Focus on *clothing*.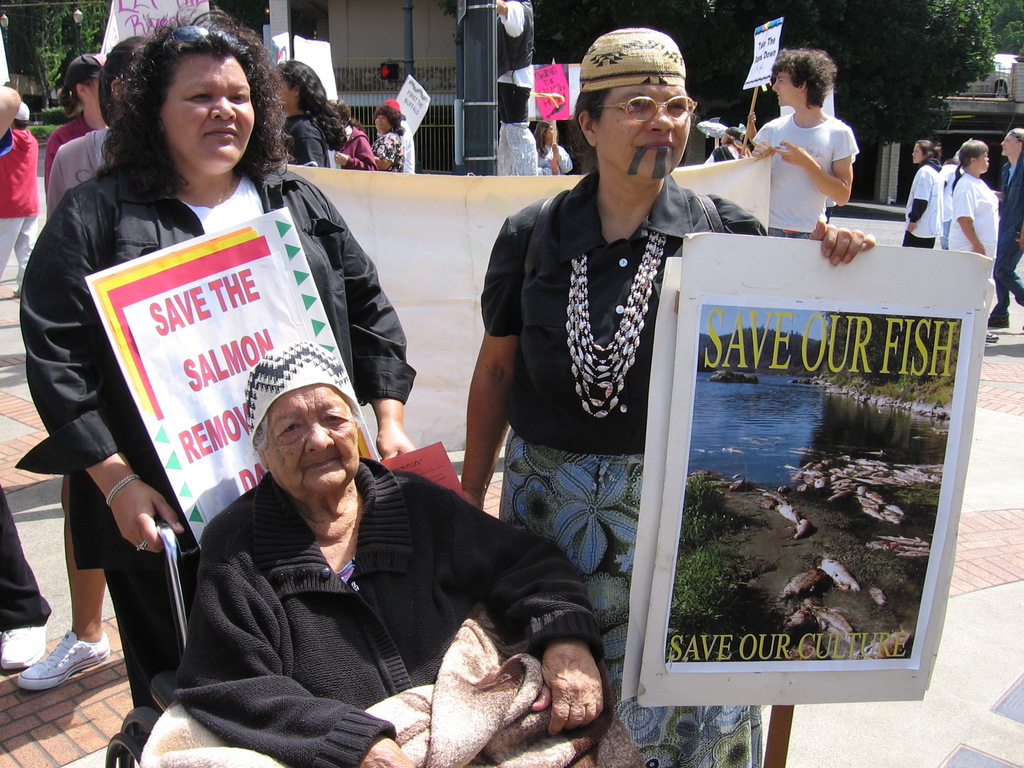
Focused at 752 105 866 232.
